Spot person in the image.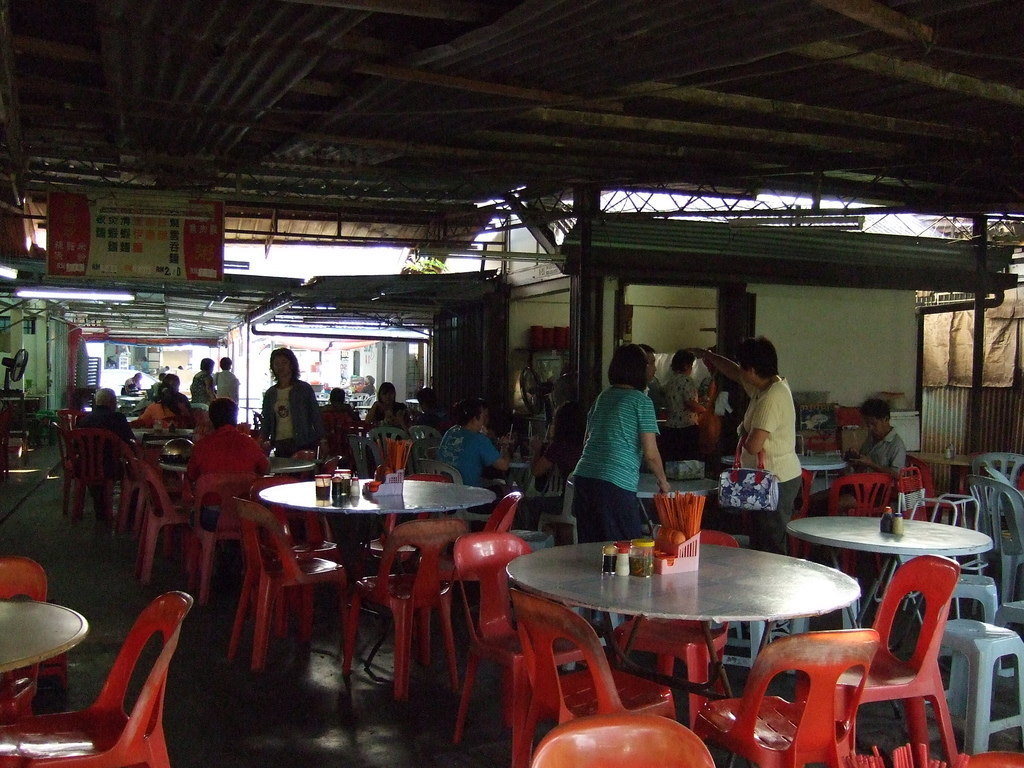
person found at pyautogui.locateOnScreen(659, 348, 710, 465).
